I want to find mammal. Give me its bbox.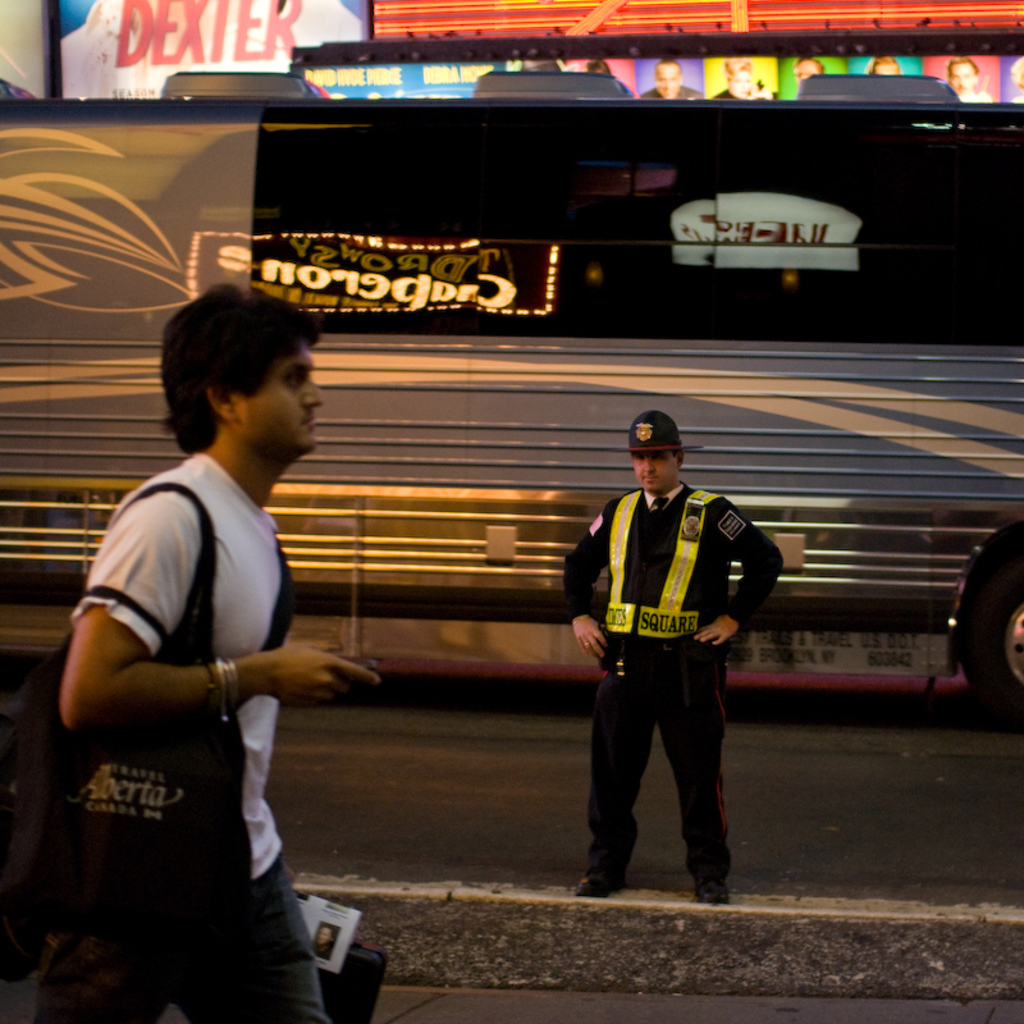
637, 56, 709, 100.
